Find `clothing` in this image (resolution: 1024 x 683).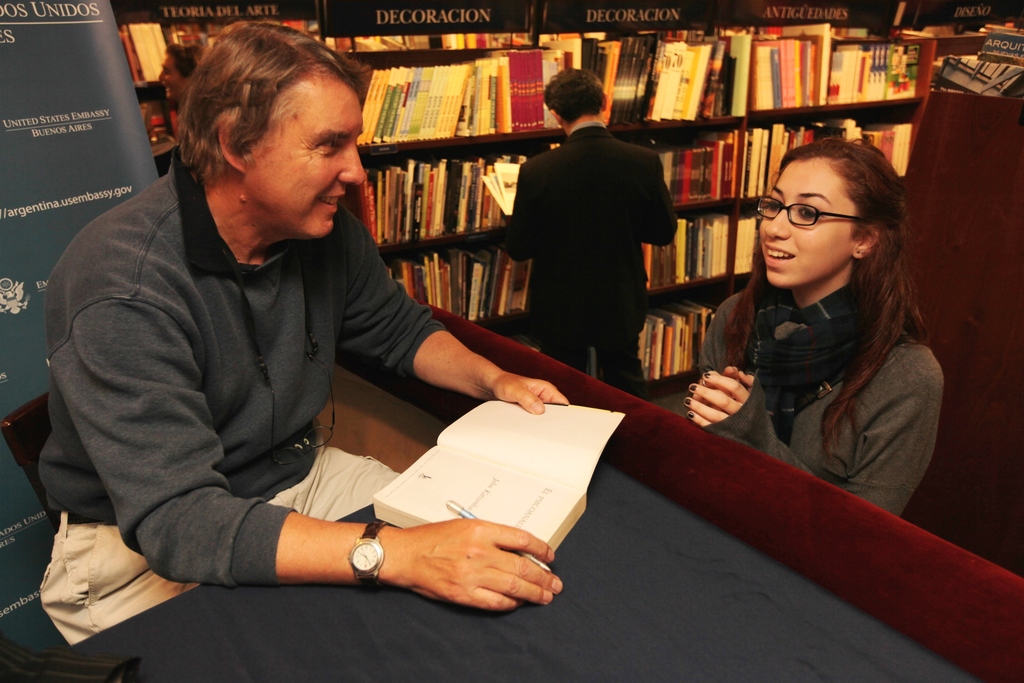
select_region(499, 118, 682, 400).
